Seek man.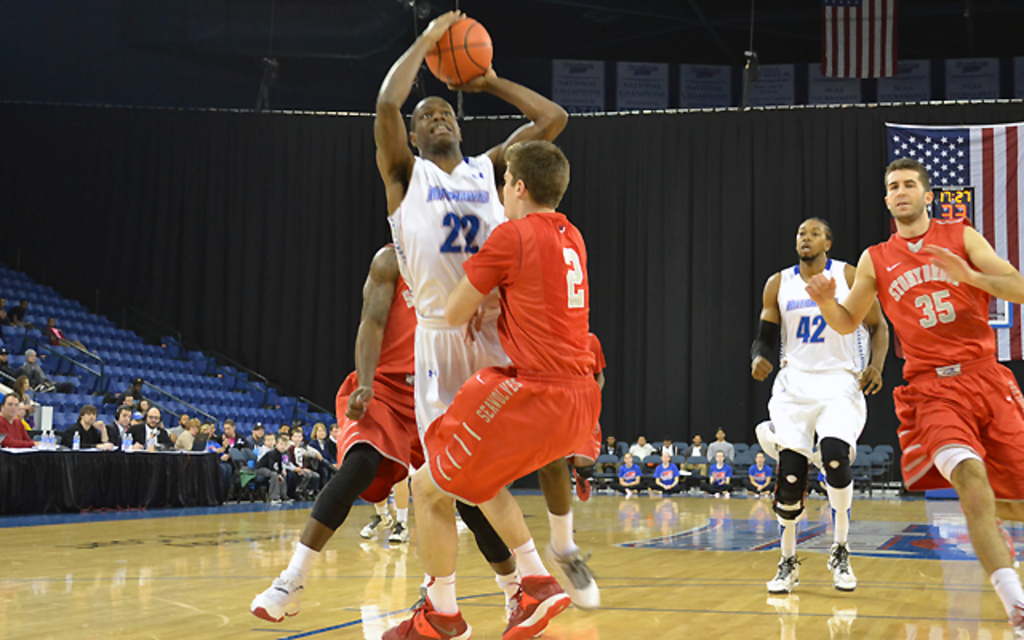
BBox(747, 214, 891, 600).
